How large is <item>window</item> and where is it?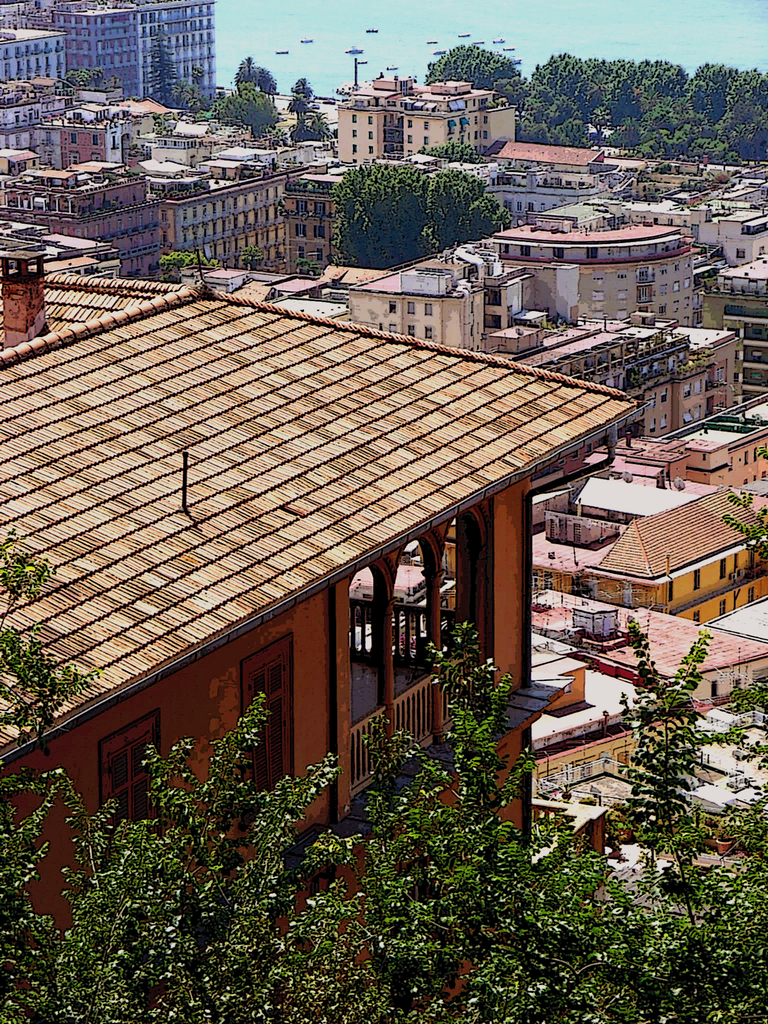
Bounding box: left=298, top=245, right=303, bottom=259.
